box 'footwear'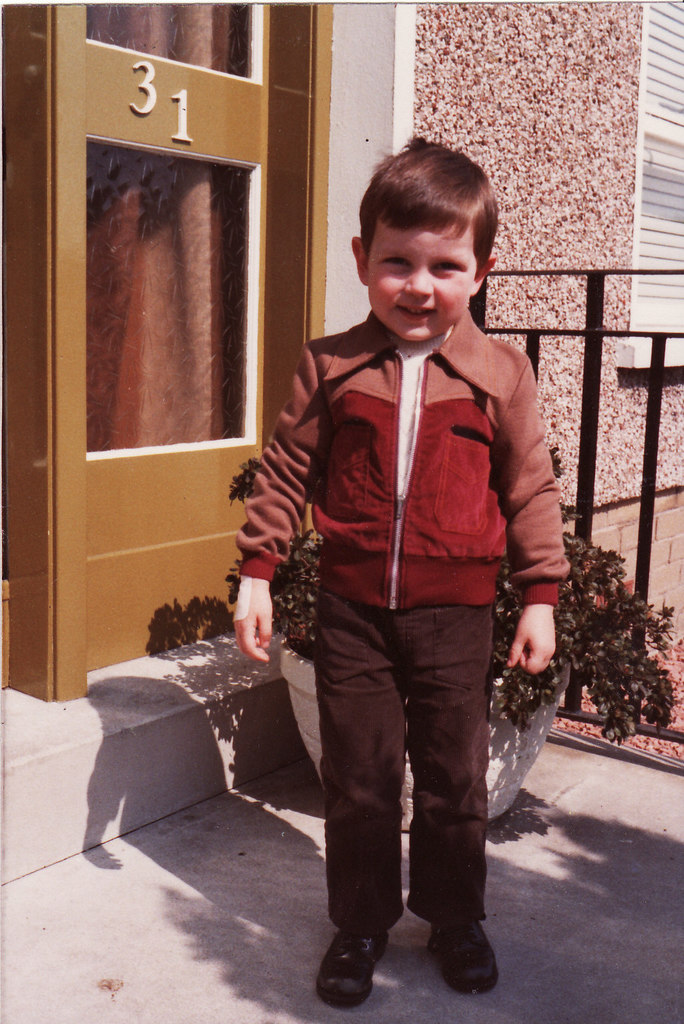
select_region(430, 913, 501, 992)
